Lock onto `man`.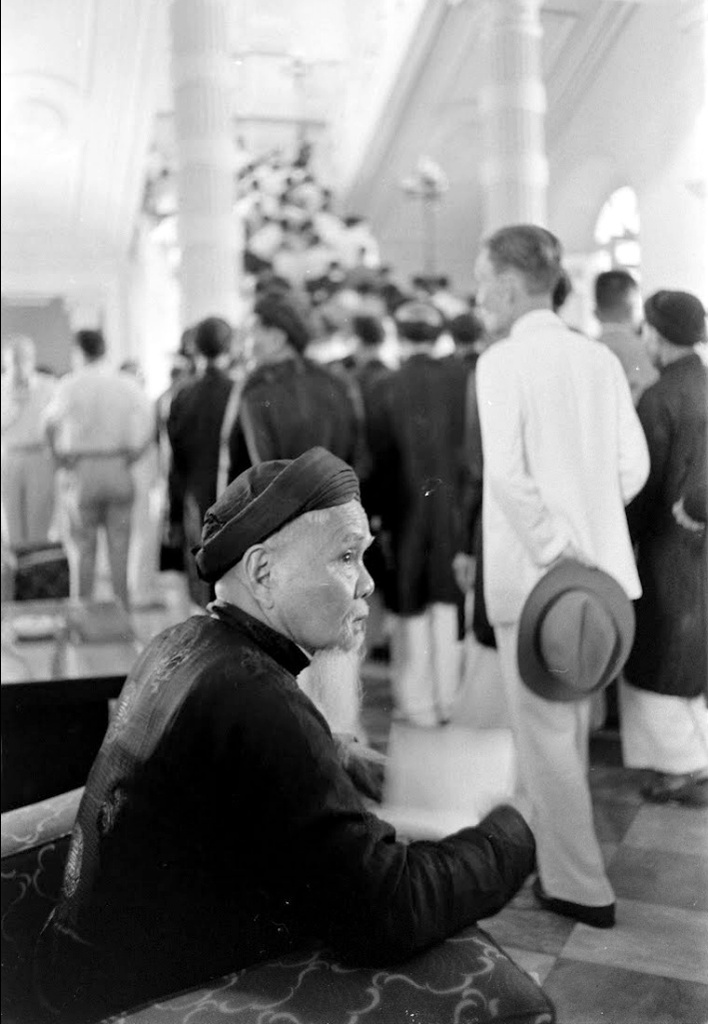
Locked: bbox=[0, 342, 55, 550].
